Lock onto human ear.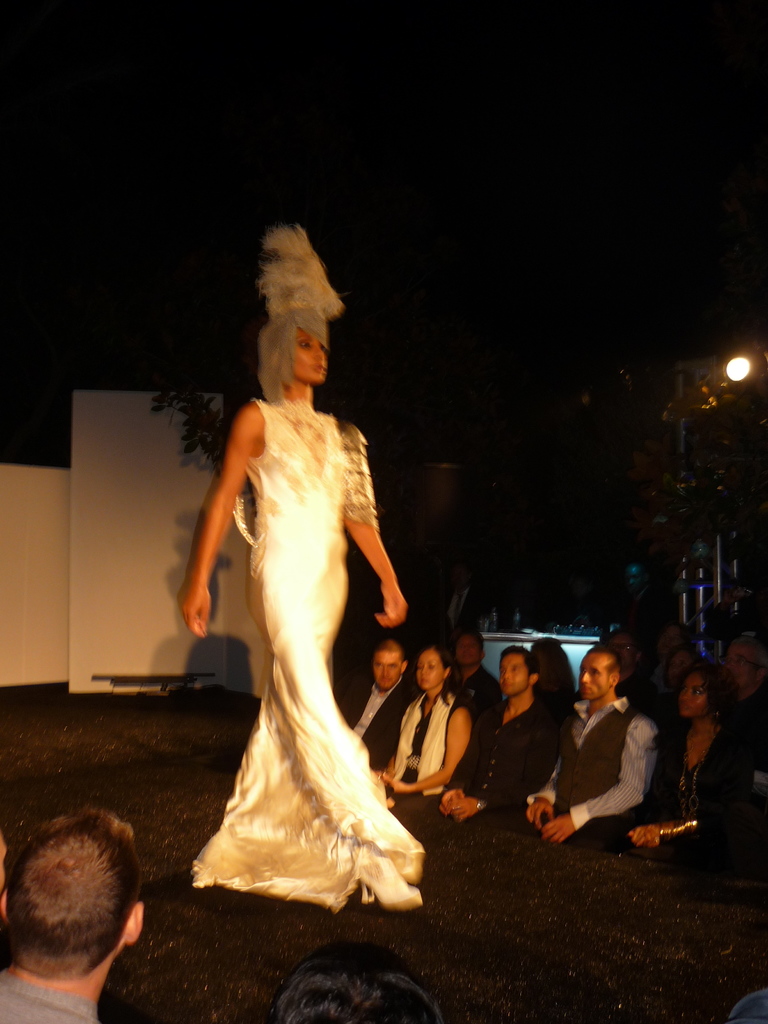
Locked: <bbox>2, 887, 9, 927</bbox>.
